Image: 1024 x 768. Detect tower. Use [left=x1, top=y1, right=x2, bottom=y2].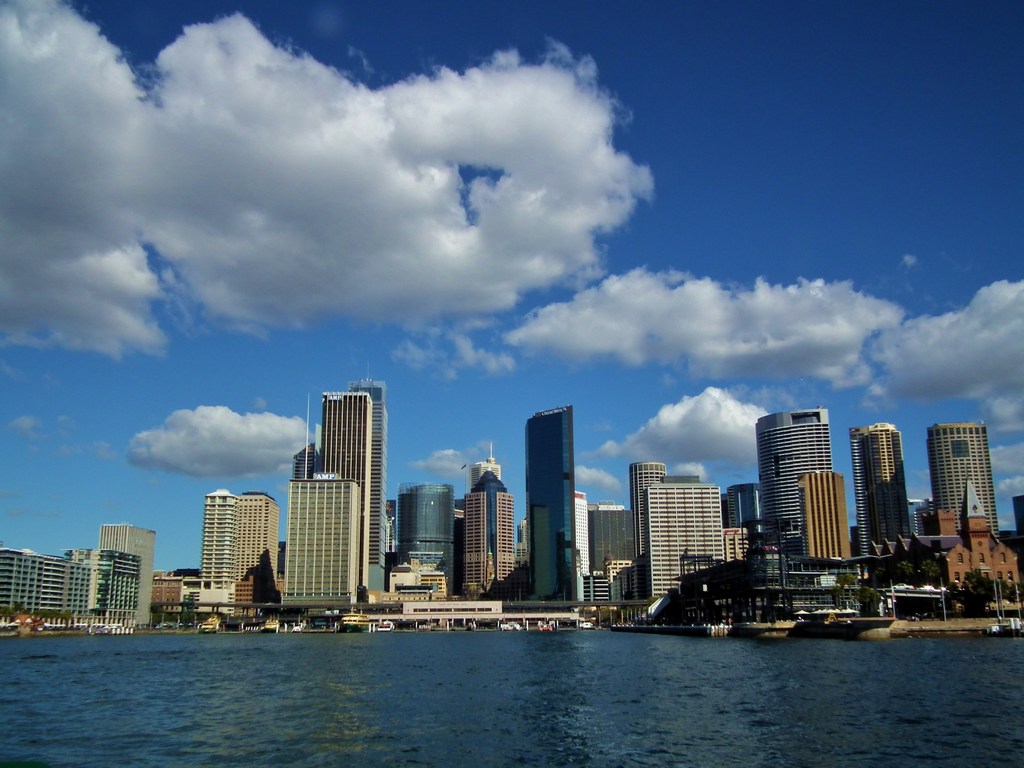
[left=230, top=487, right=284, bottom=607].
